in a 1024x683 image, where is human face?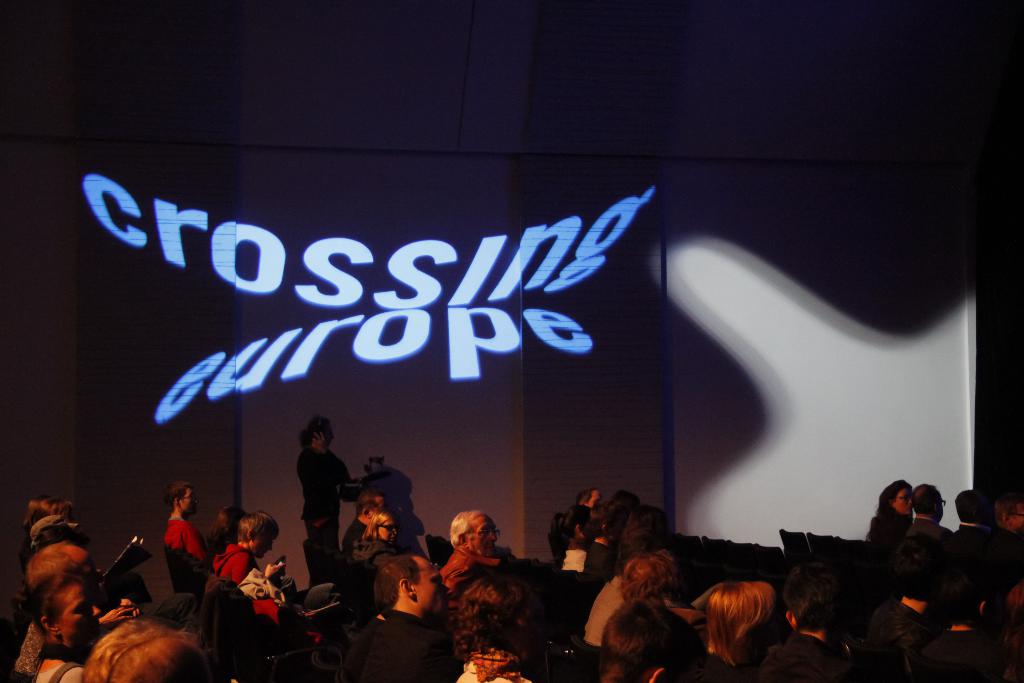
{"left": 902, "top": 493, "right": 915, "bottom": 518}.
